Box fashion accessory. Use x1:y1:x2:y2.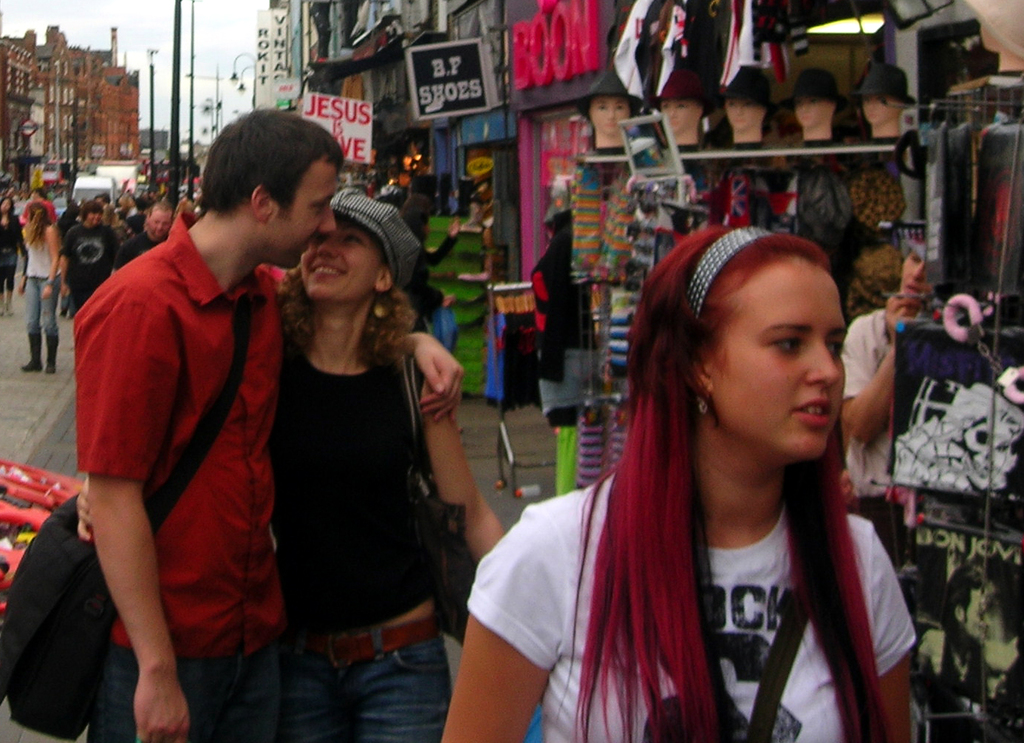
744:594:808:742.
